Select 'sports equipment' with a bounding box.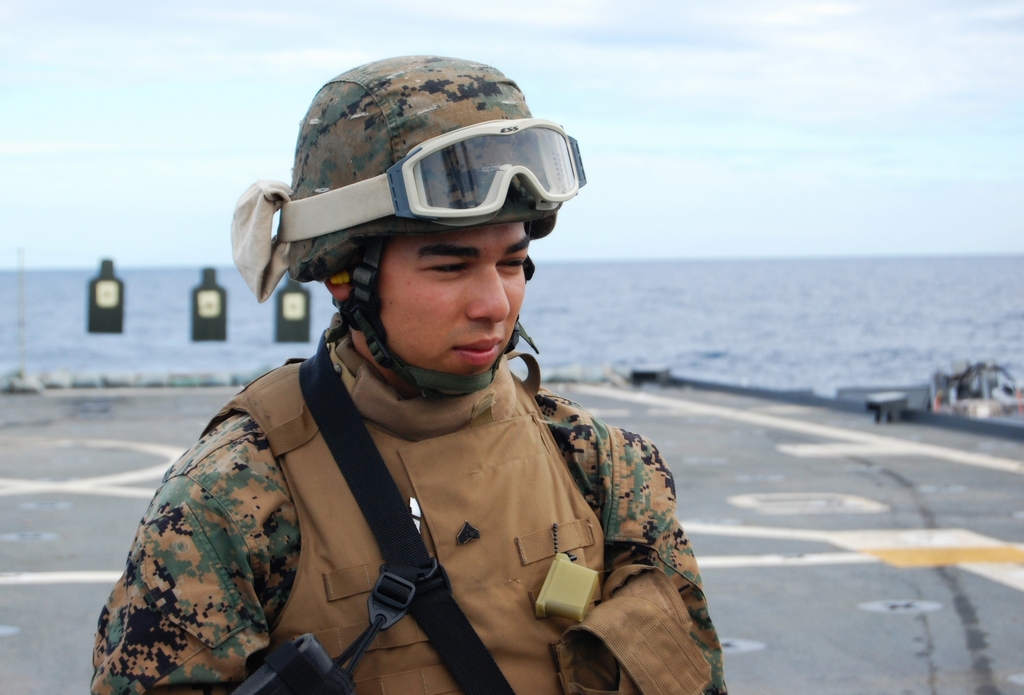
[285, 49, 563, 278].
